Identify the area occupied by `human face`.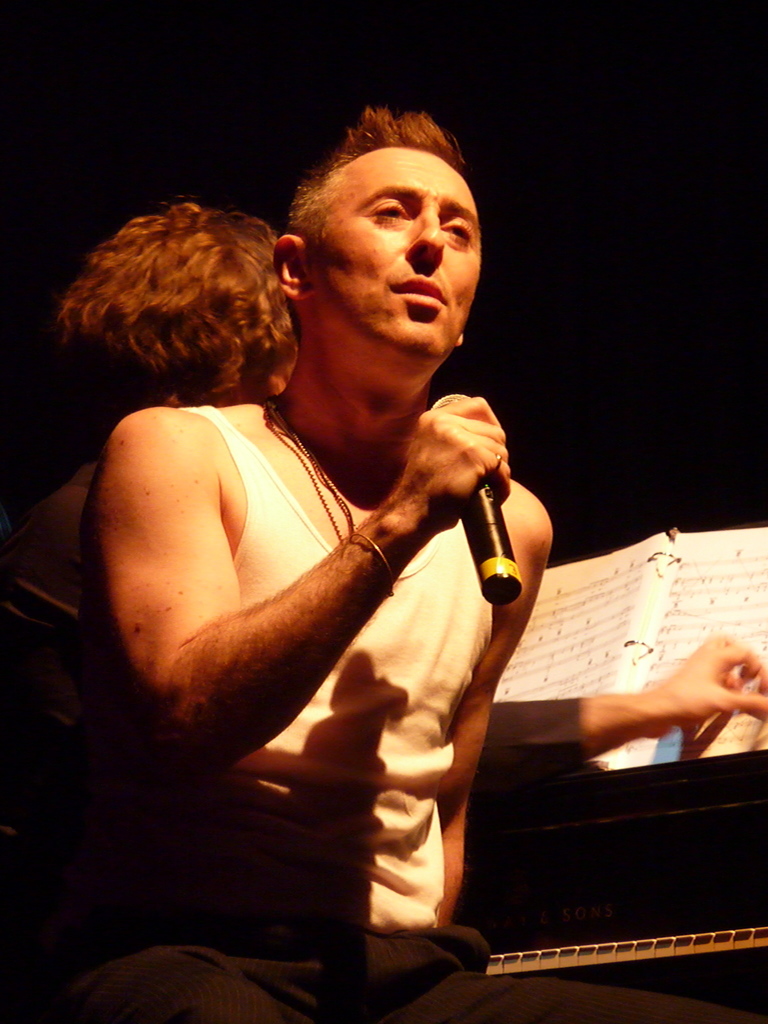
Area: left=305, top=153, right=479, bottom=357.
